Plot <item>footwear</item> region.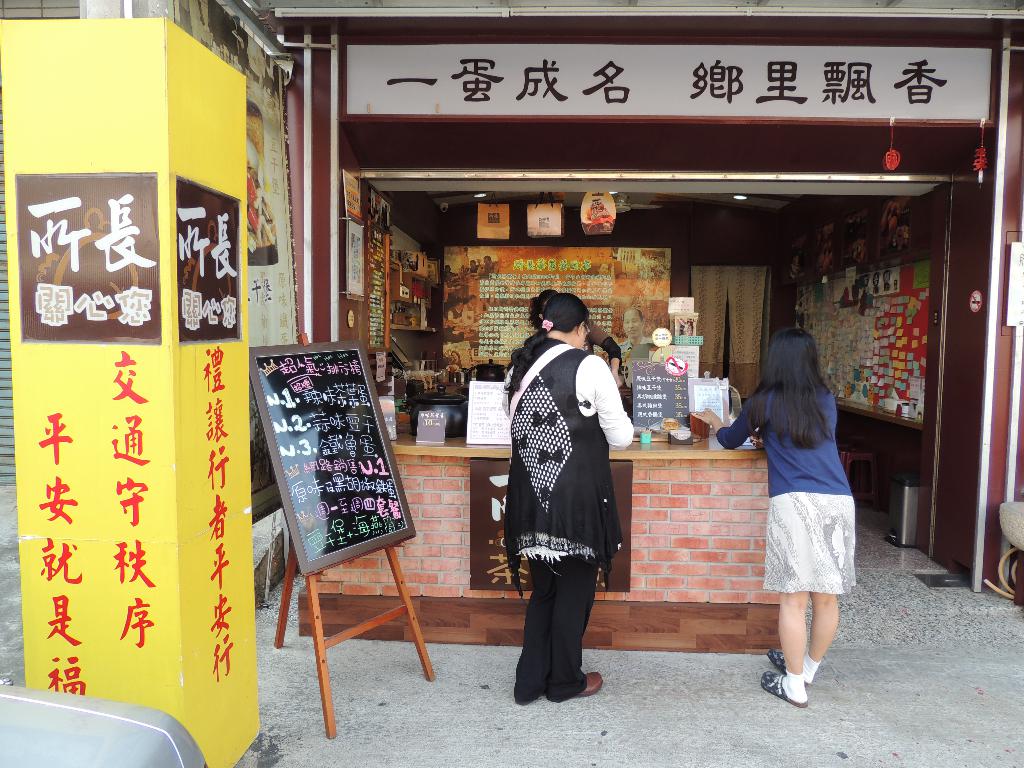
Plotted at select_region(763, 646, 808, 685).
